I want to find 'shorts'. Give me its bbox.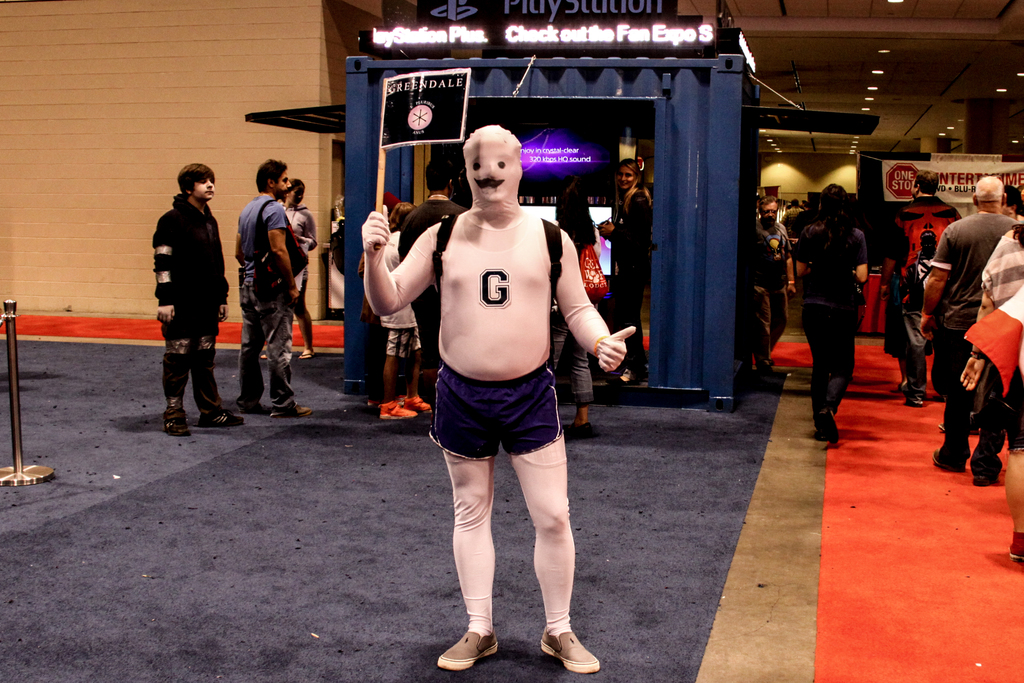
x1=383, y1=327, x2=421, y2=357.
